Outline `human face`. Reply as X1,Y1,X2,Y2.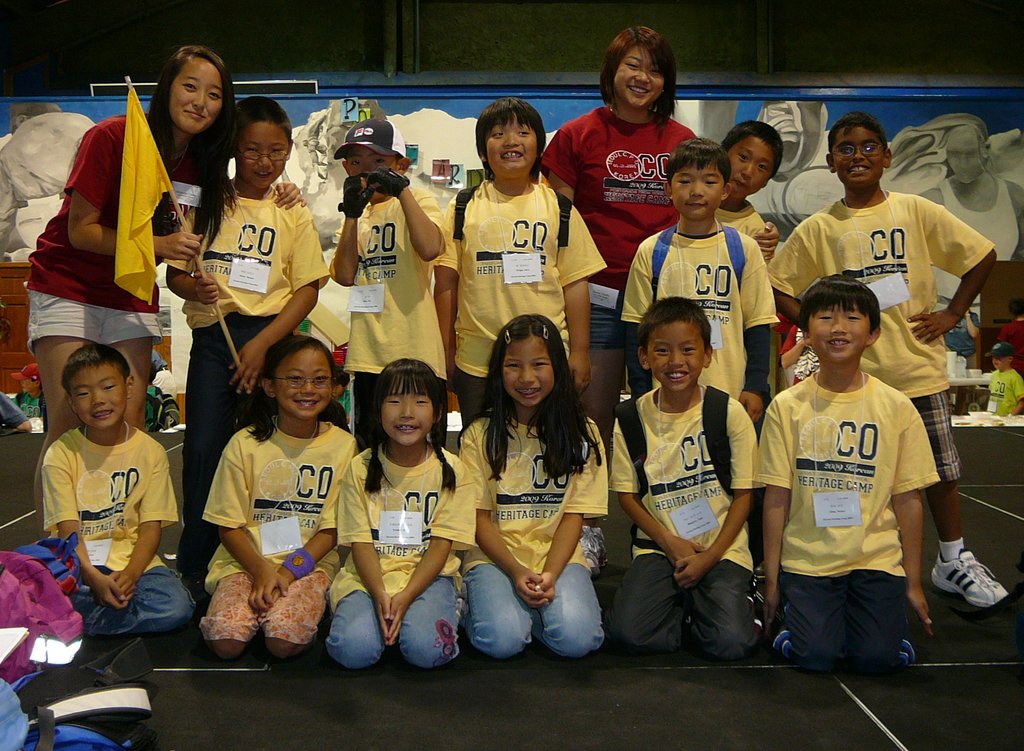
672,168,723,221.
